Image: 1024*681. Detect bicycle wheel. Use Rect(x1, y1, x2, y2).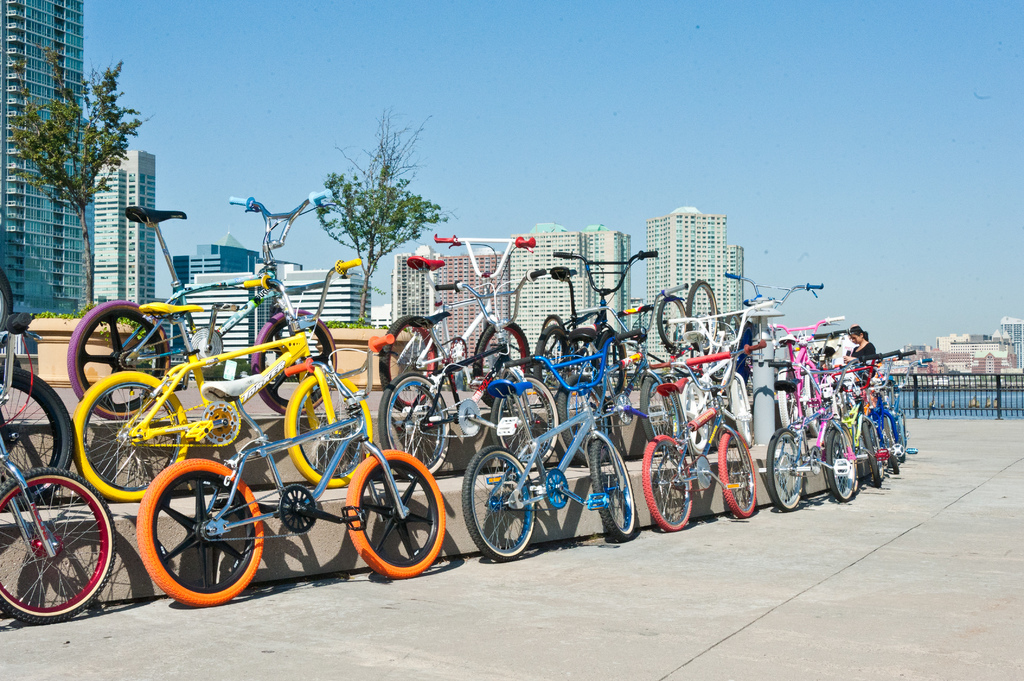
Rect(738, 321, 755, 355).
